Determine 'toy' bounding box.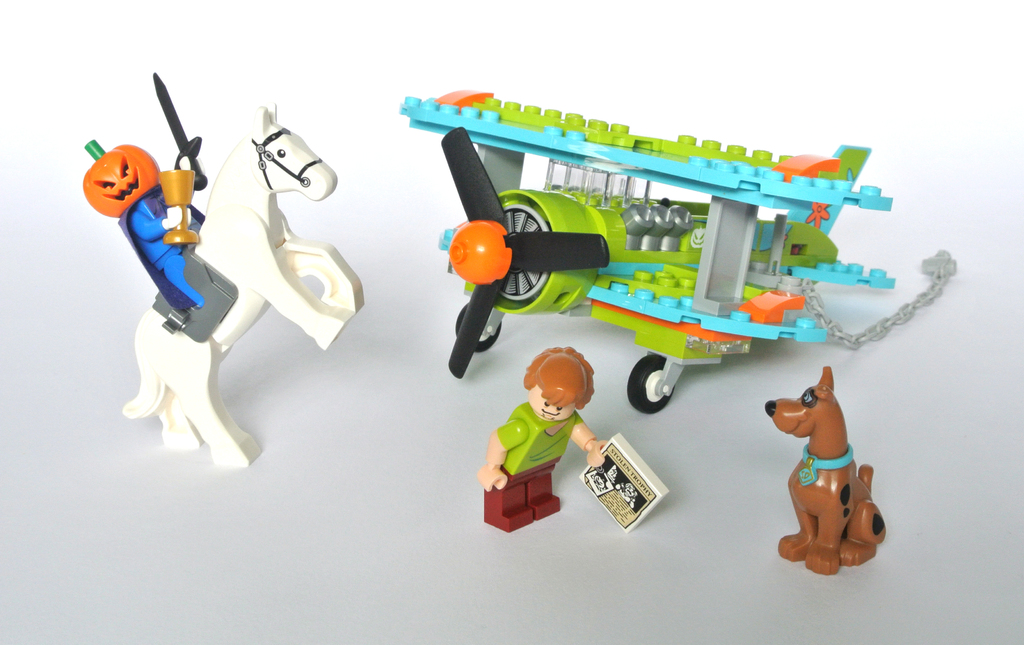
Determined: <bbox>762, 370, 885, 575</bbox>.
